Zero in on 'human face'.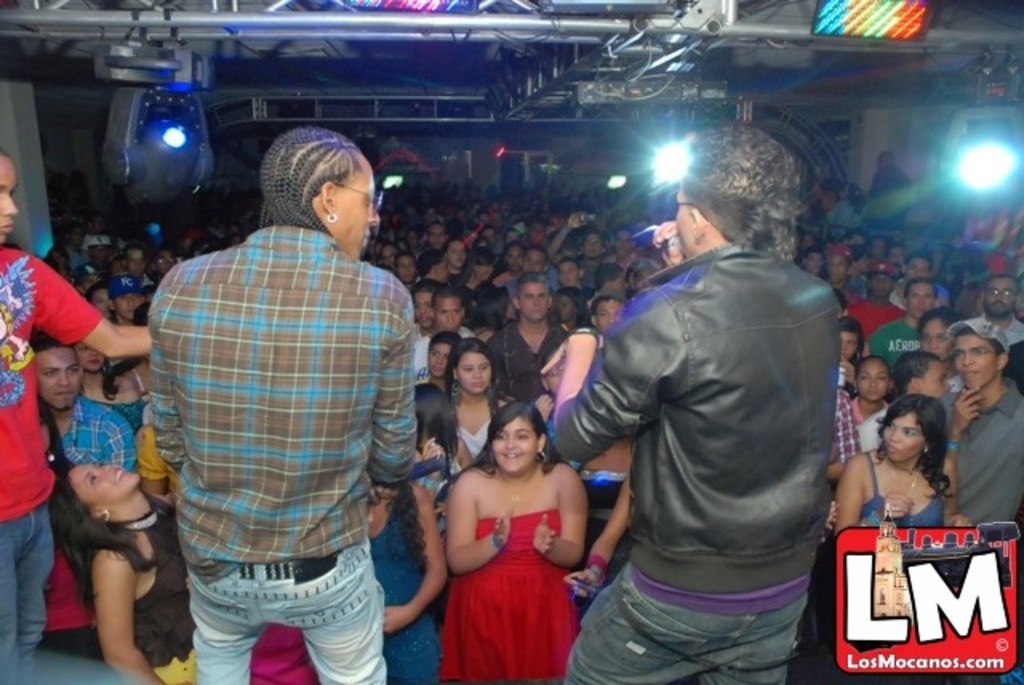
Zeroed in: (882,405,922,464).
